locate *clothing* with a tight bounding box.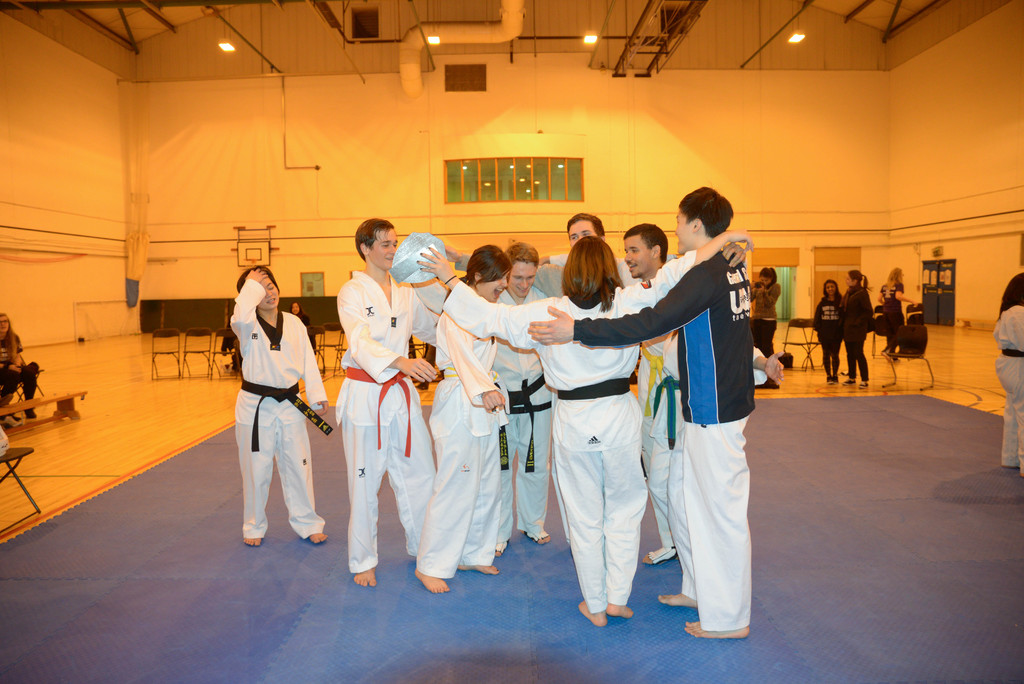
[left=837, top=284, right=876, bottom=383].
